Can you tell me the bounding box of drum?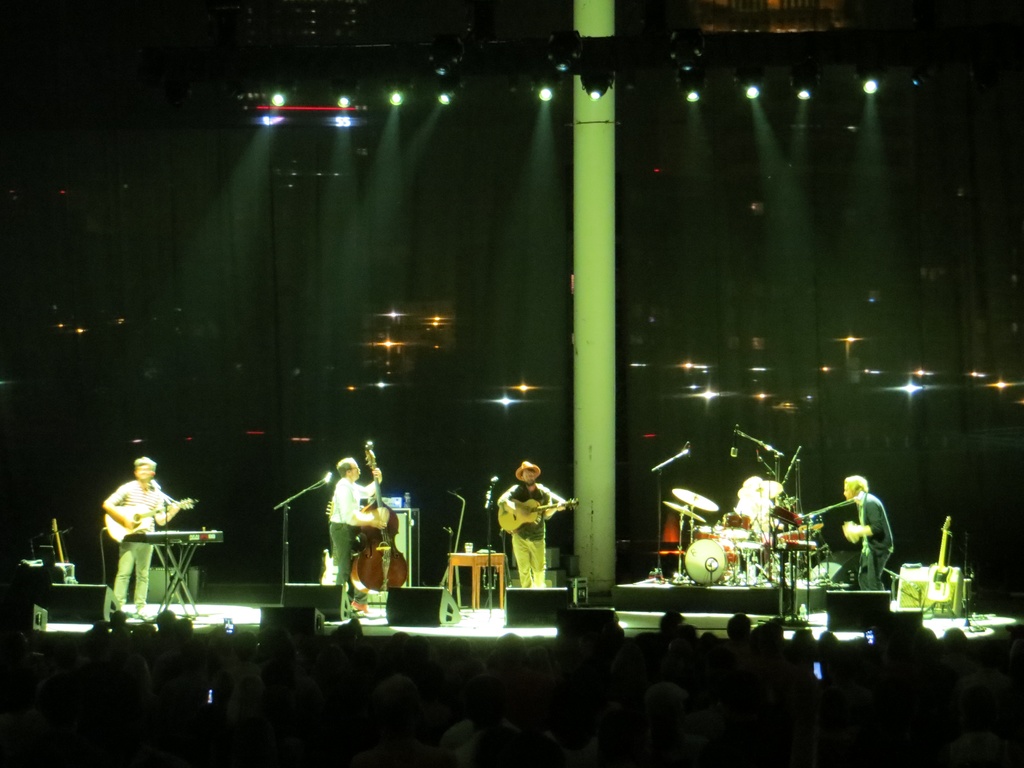
<bbox>691, 525, 716, 540</bbox>.
